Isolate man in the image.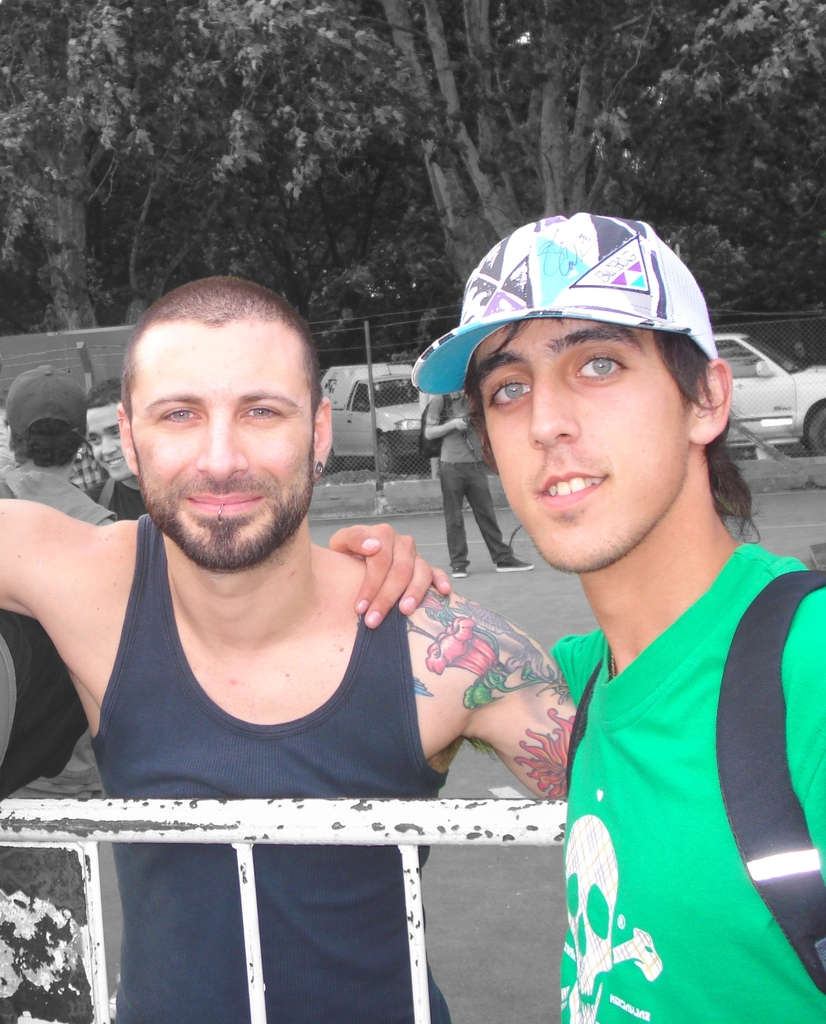
Isolated region: BBox(0, 365, 127, 801).
